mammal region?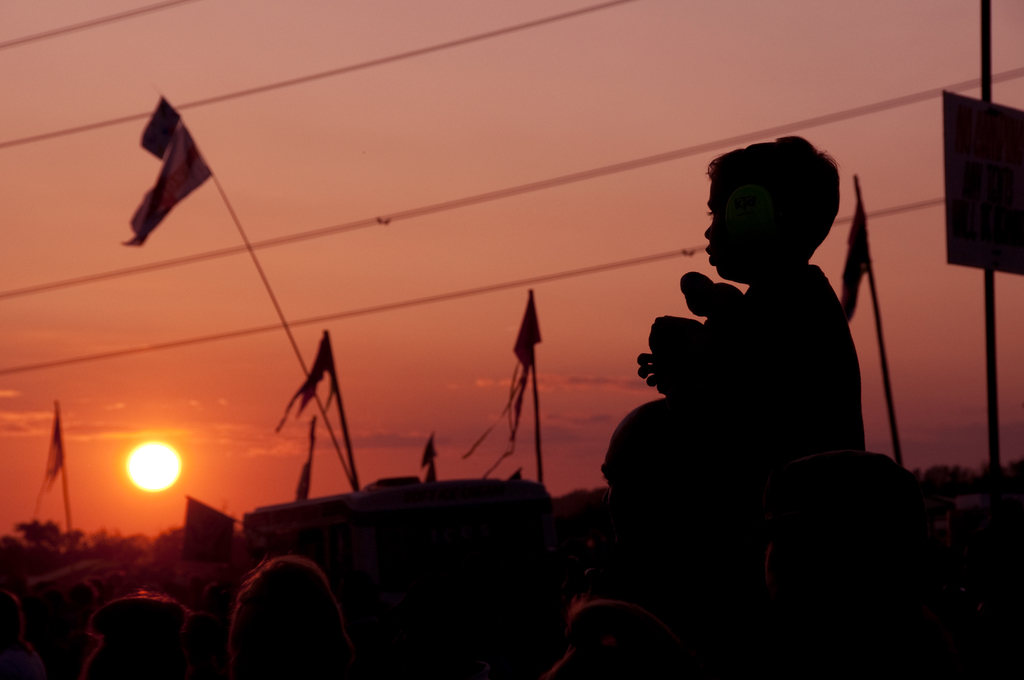
{"left": 537, "top": 388, "right": 817, "bottom": 679}
